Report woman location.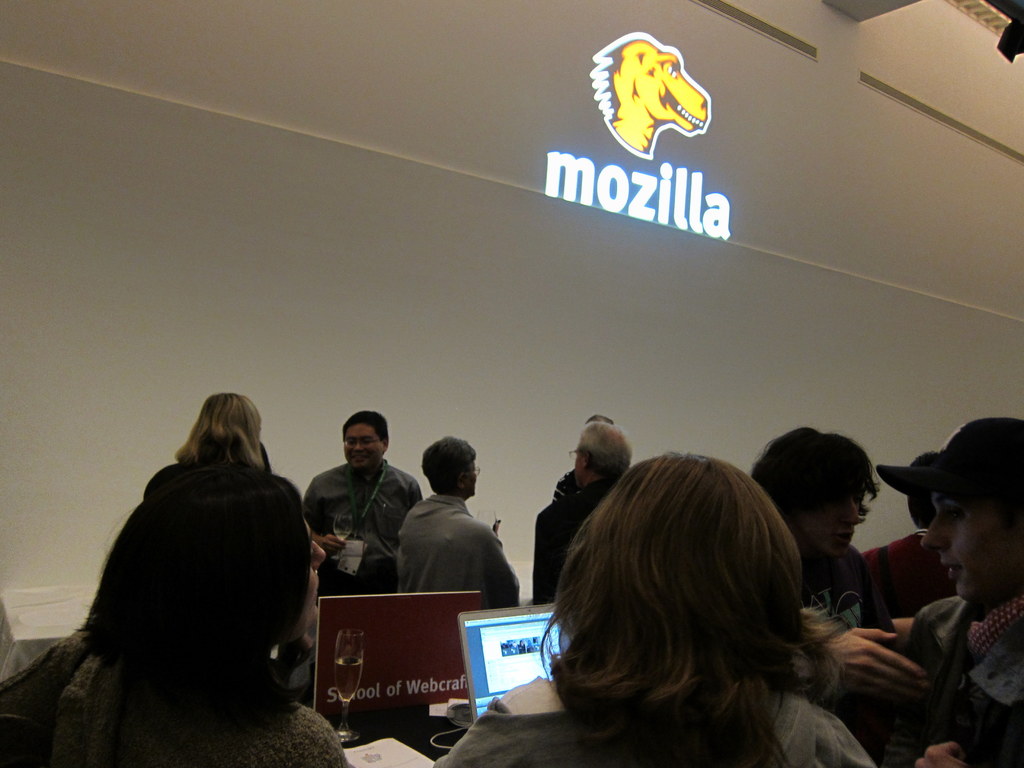
Report: [0, 470, 358, 767].
